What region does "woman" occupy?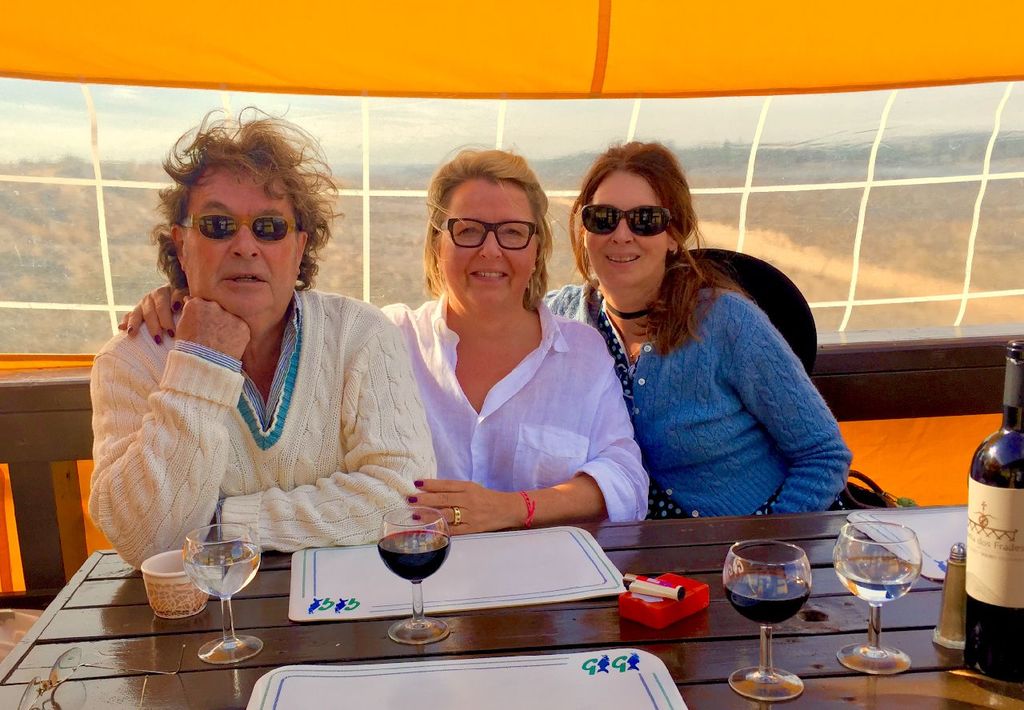
{"left": 547, "top": 130, "right": 865, "bottom": 540}.
